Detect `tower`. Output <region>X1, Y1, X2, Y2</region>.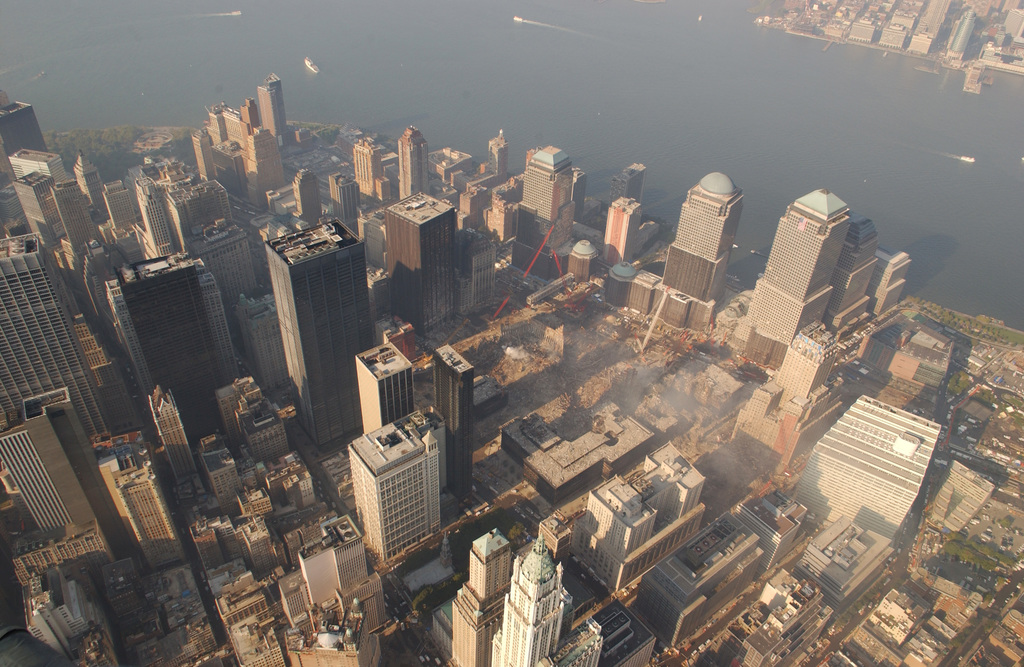
<region>607, 198, 643, 266</region>.
